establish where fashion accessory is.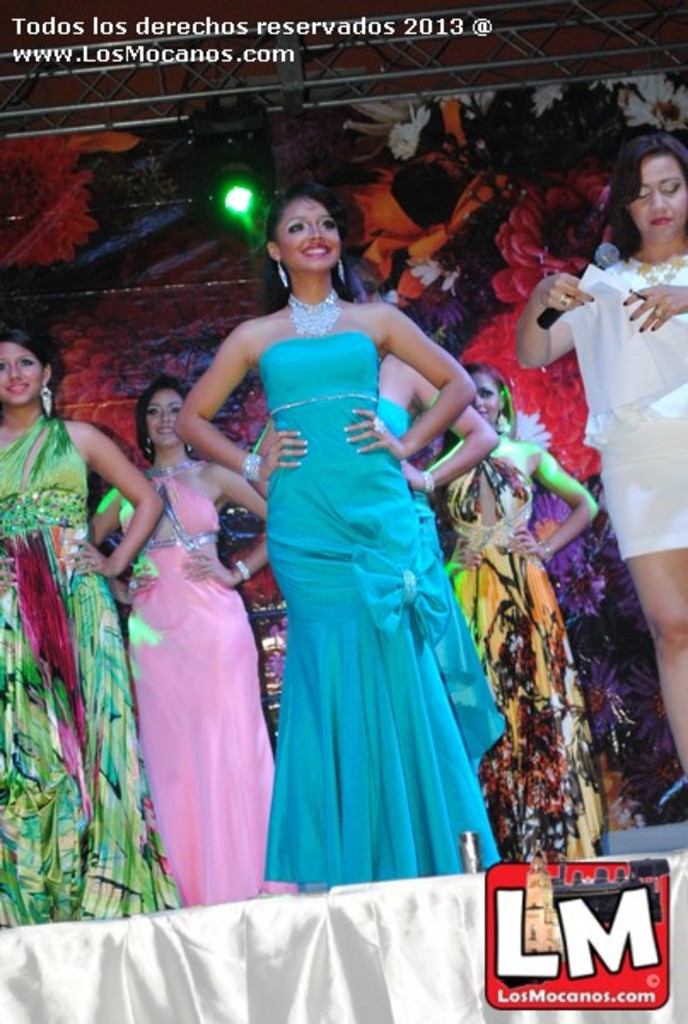
Established at 340,259,347,283.
